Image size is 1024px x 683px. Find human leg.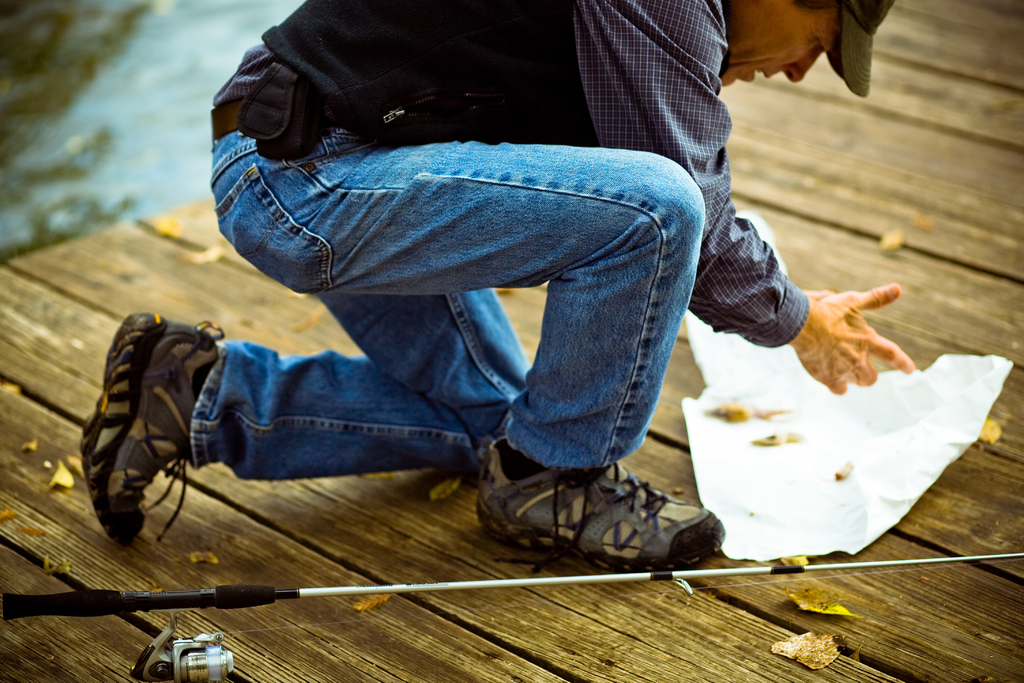
81/293/535/545.
